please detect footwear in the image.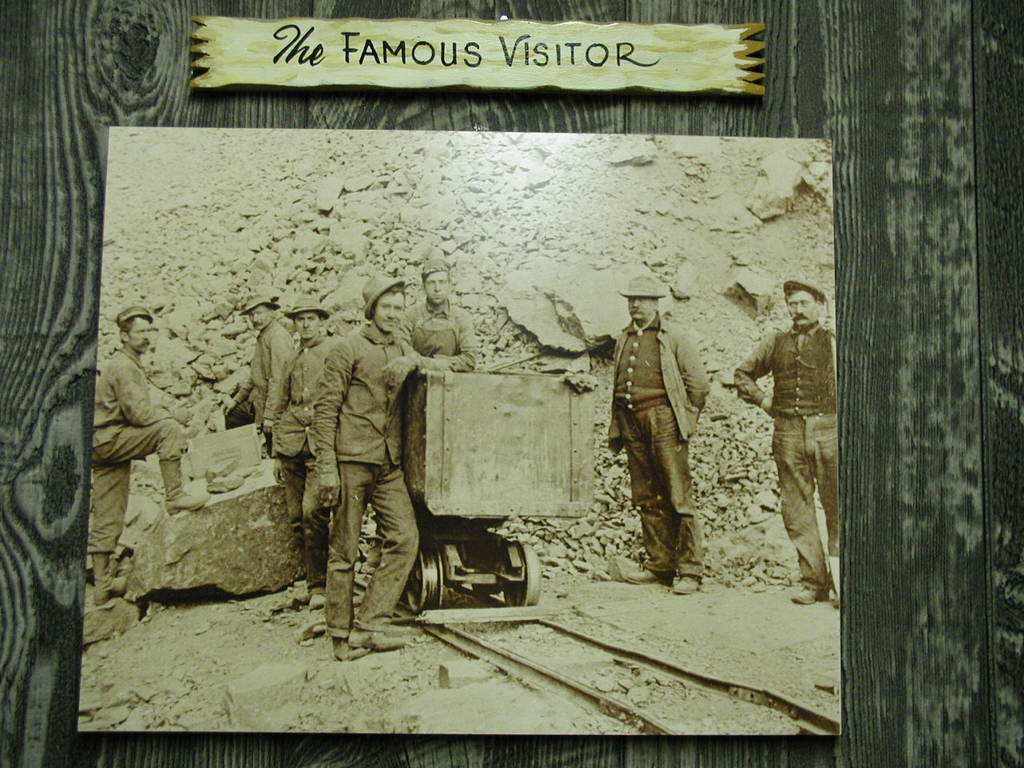
[left=350, top=628, right=408, bottom=654].
